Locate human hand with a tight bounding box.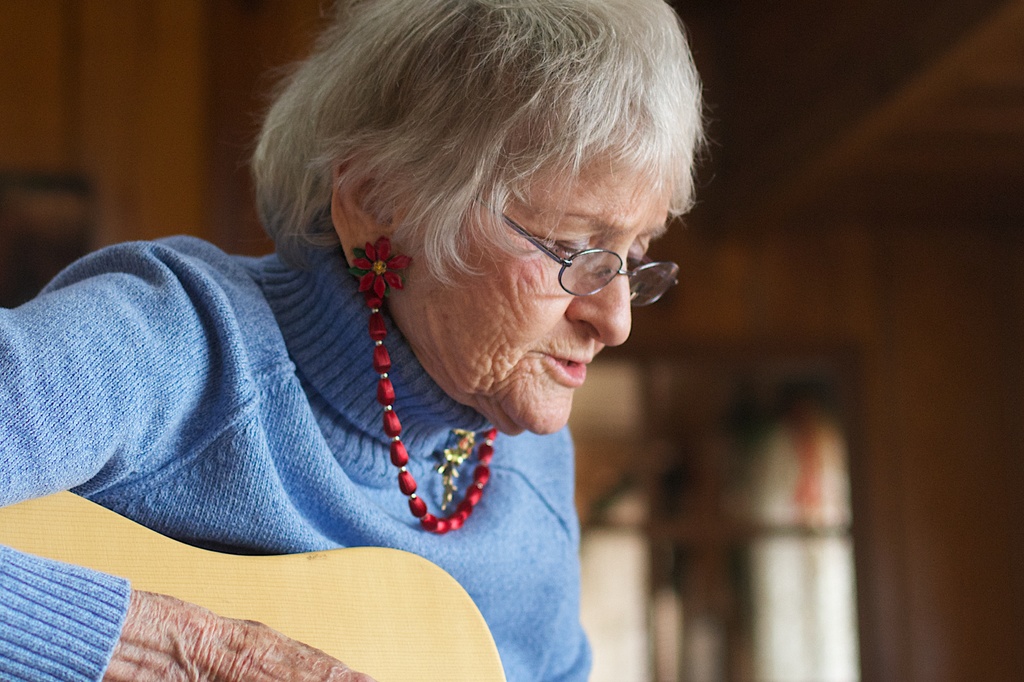
153, 613, 379, 681.
